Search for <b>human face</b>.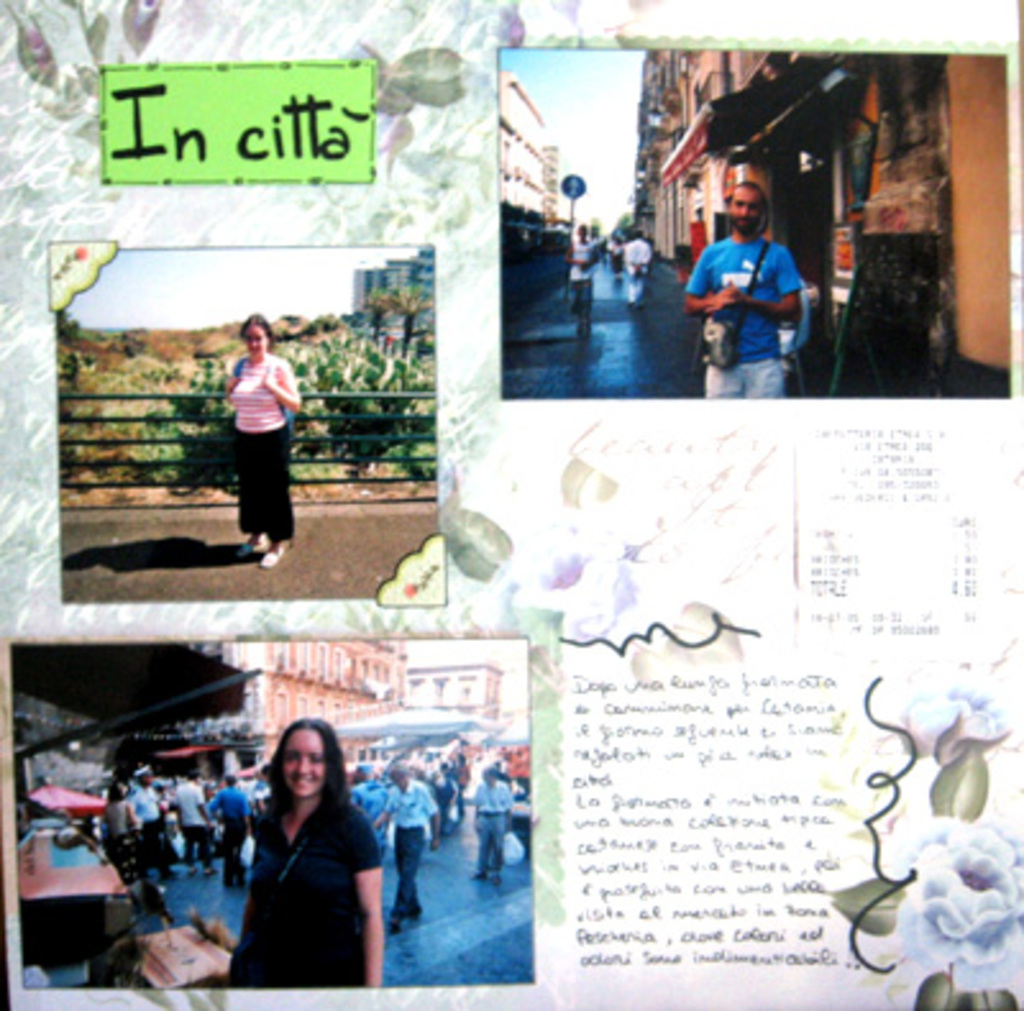
Found at {"left": 730, "top": 187, "right": 763, "bottom": 233}.
